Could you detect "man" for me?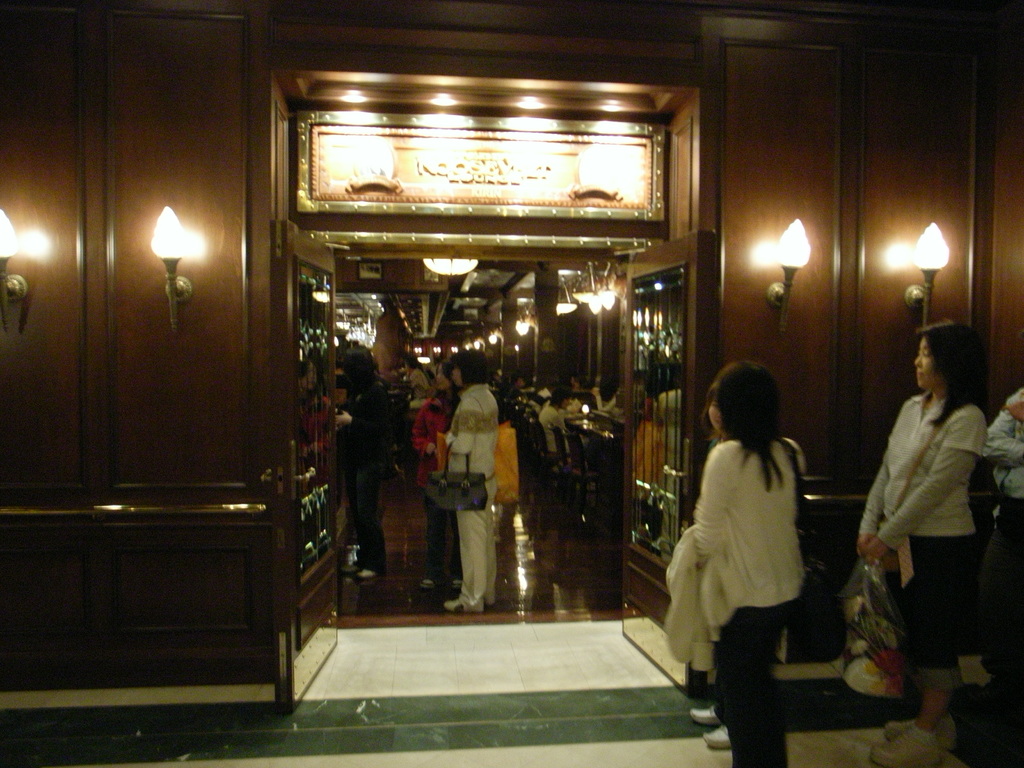
Detection result: (left=977, top=383, right=1023, bottom=720).
